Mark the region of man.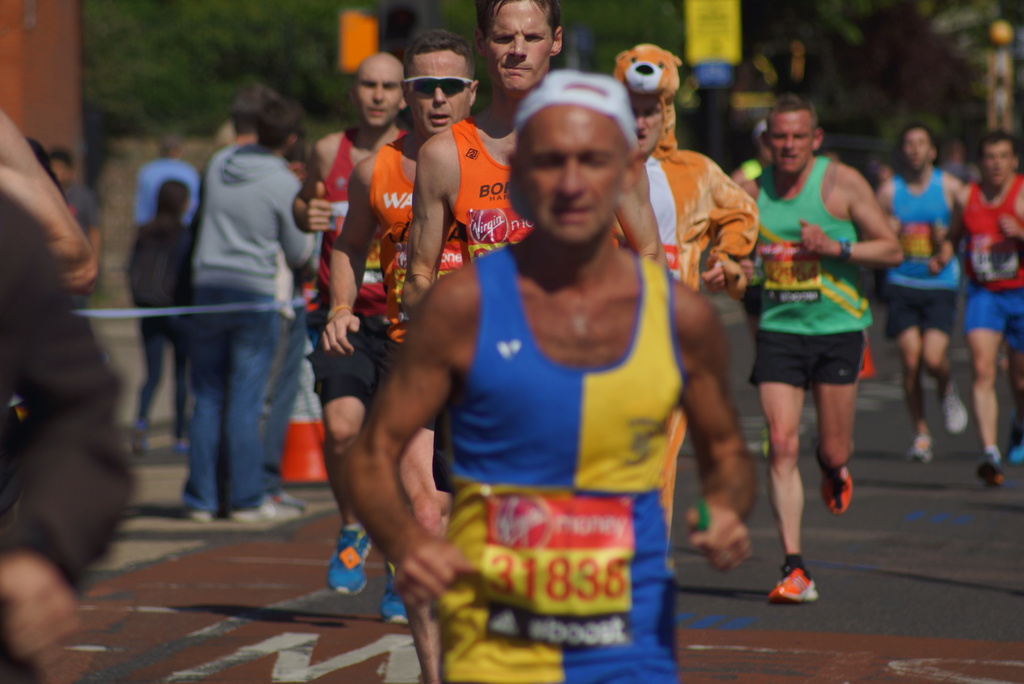
Region: (49, 147, 104, 346).
